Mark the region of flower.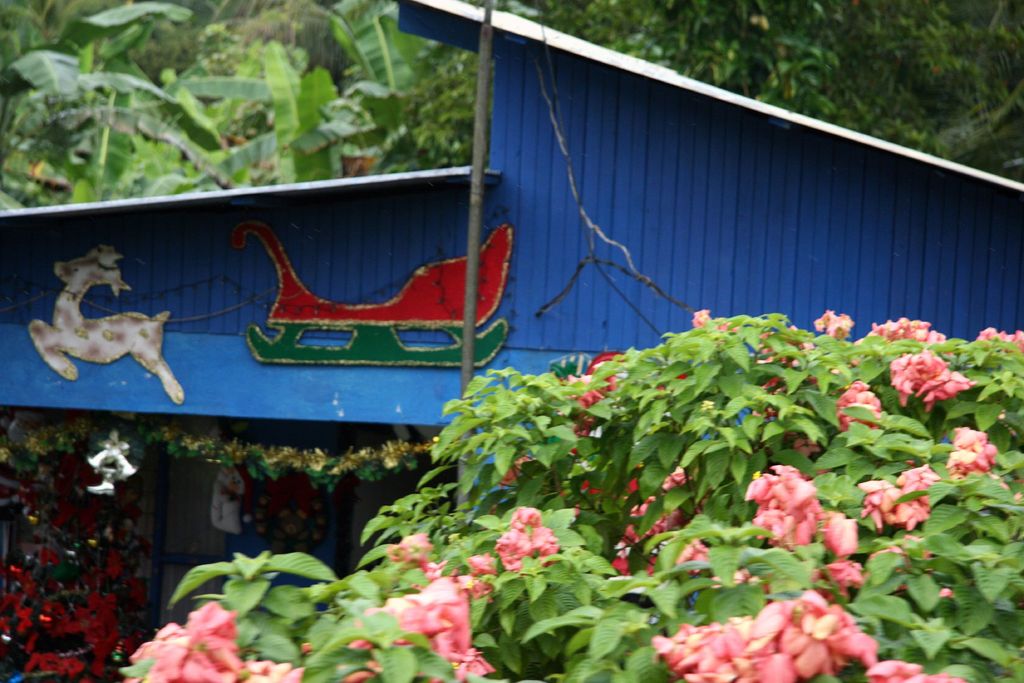
Region: <region>390, 528, 445, 580</region>.
